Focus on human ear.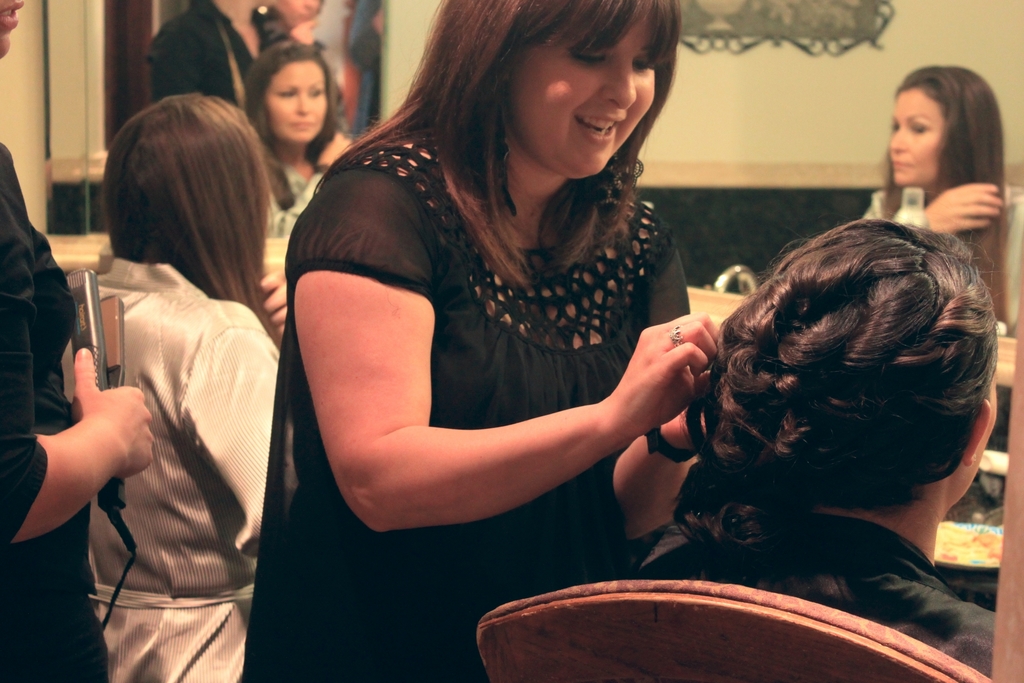
Focused at box=[963, 399, 995, 466].
